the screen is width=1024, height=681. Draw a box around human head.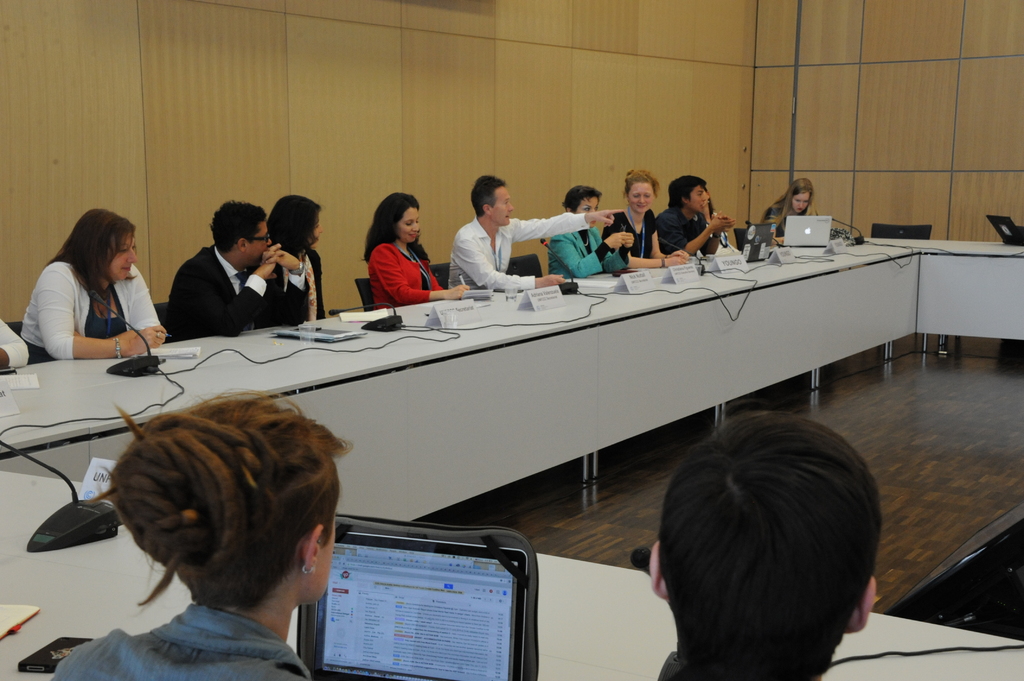
rect(561, 182, 604, 230).
